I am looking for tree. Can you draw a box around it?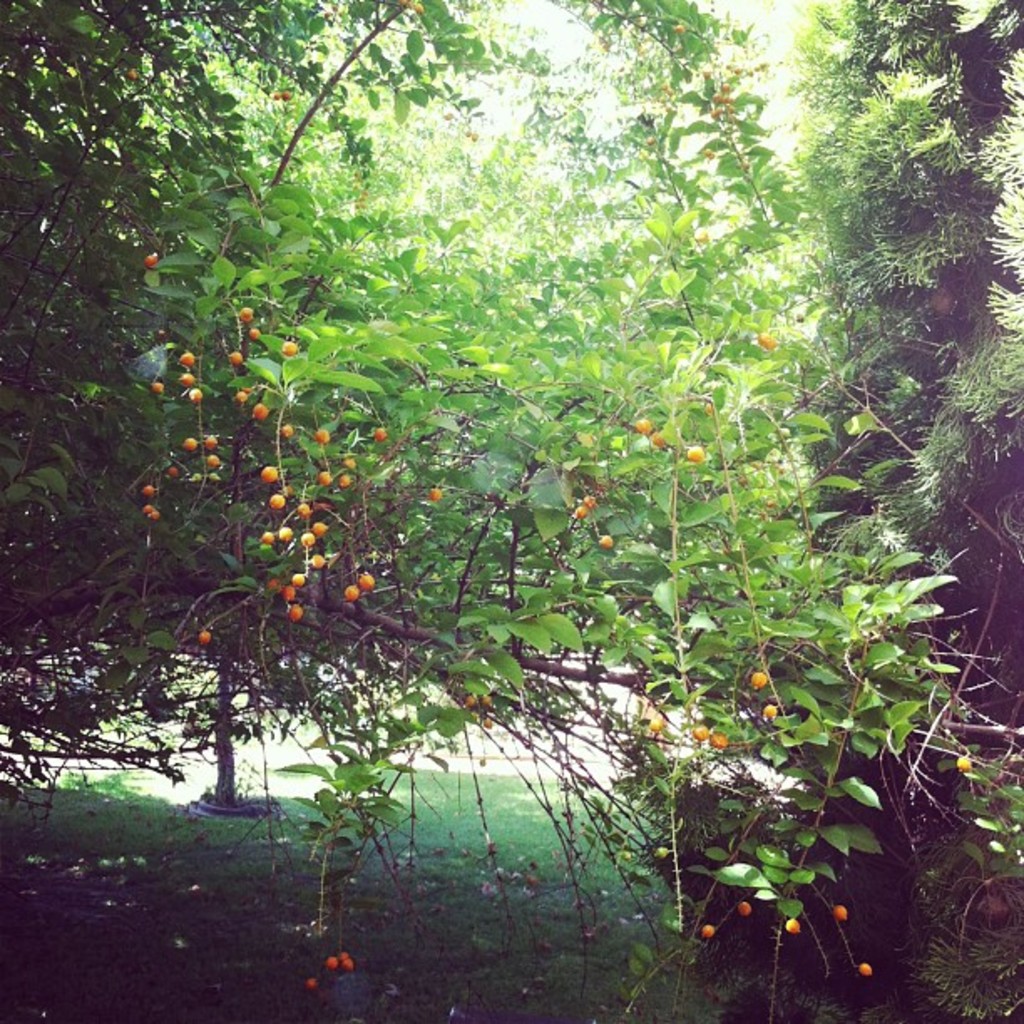
Sure, the bounding box is <region>8, 0, 1023, 975</region>.
